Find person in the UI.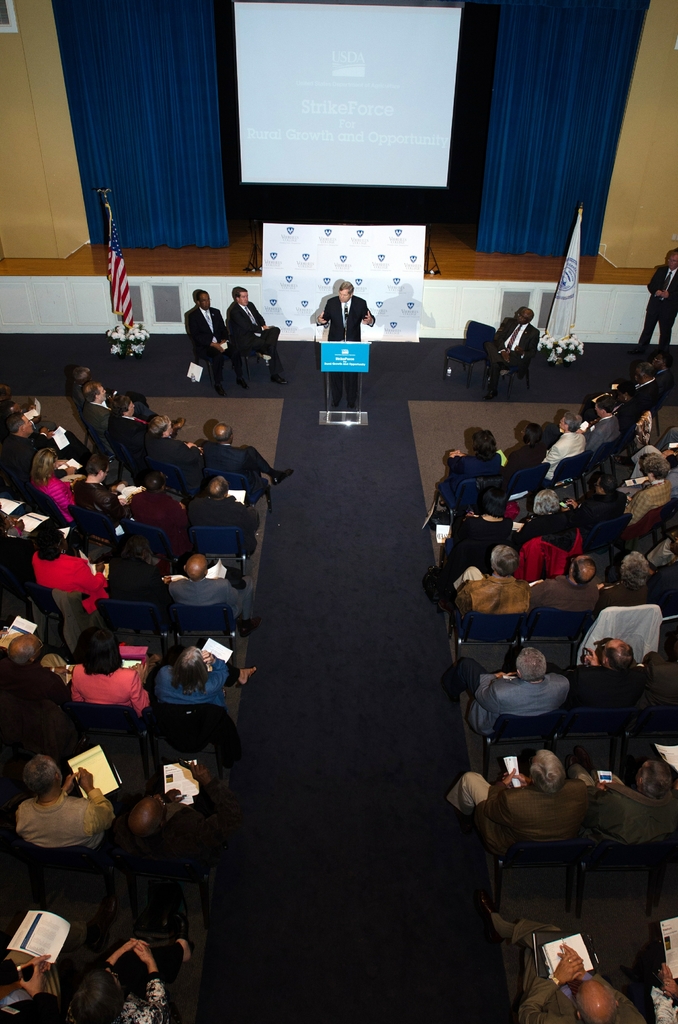
UI element at detection(182, 286, 223, 365).
